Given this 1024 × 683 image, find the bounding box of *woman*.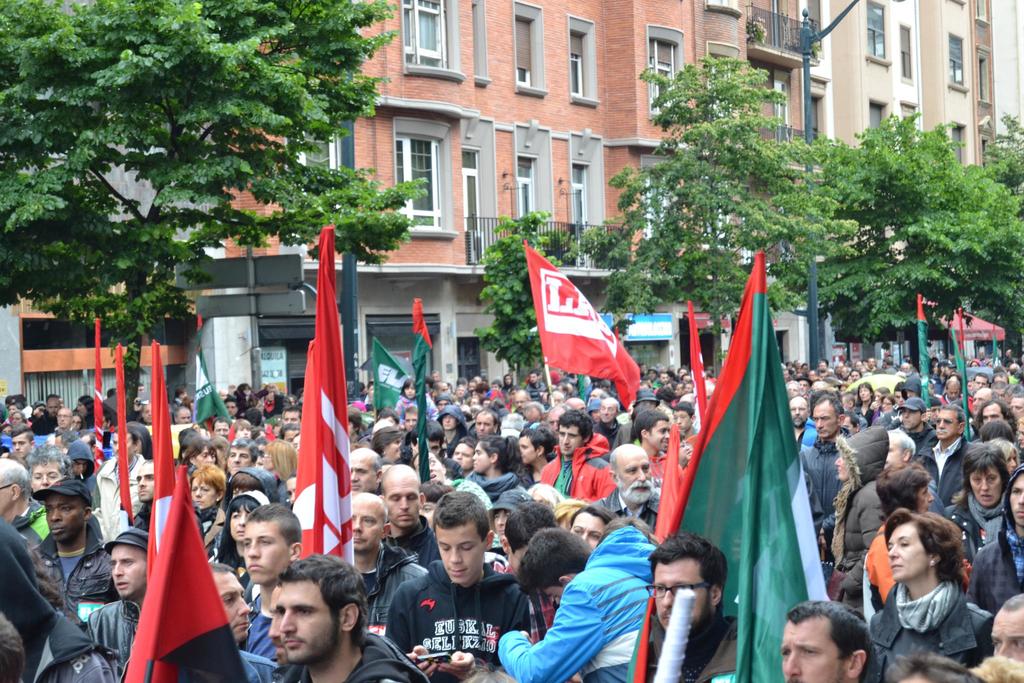
864, 507, 1004, 677.
